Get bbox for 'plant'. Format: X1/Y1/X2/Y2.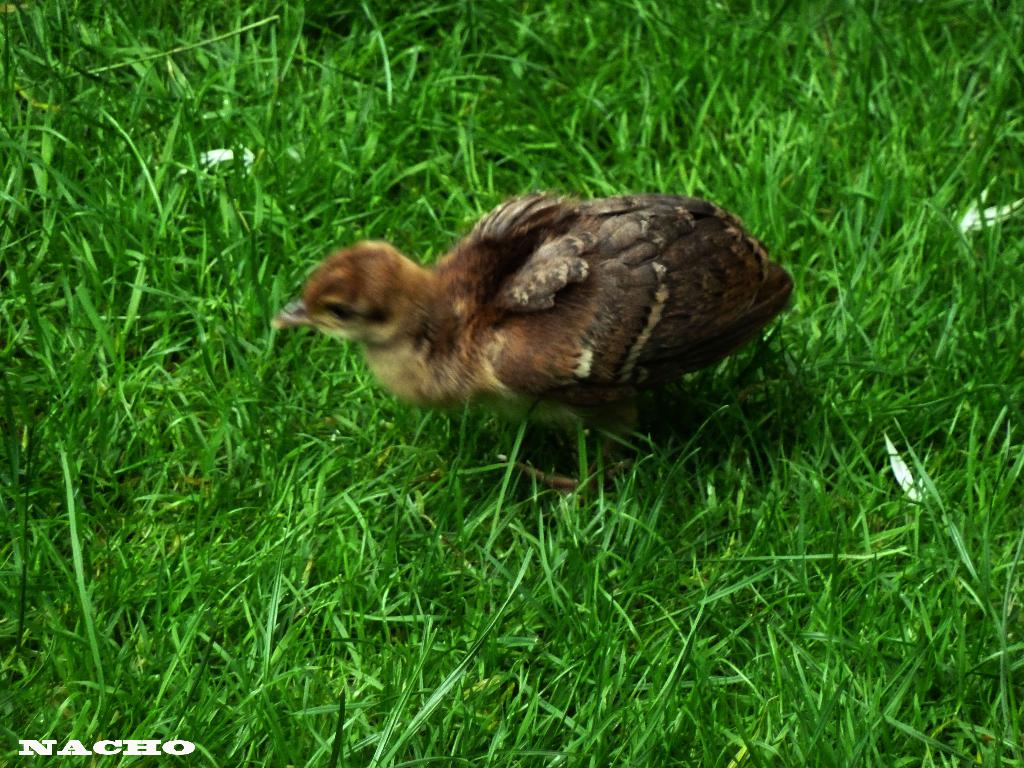
0/1/1023/755.
